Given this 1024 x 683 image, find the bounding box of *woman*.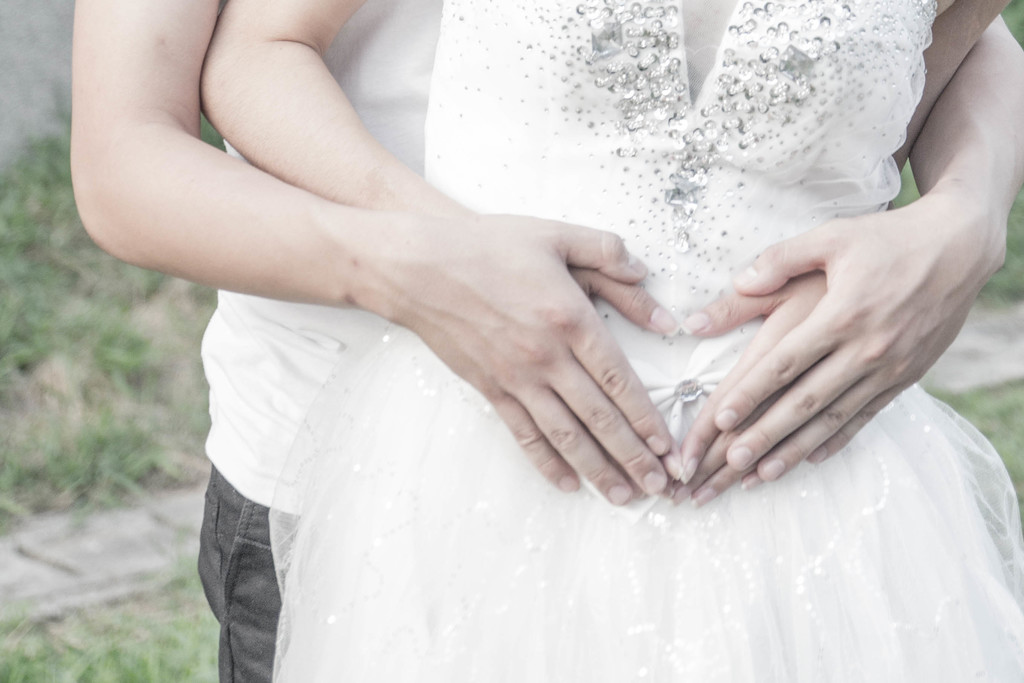
<region>202, 0, 1023, 682</region>.
